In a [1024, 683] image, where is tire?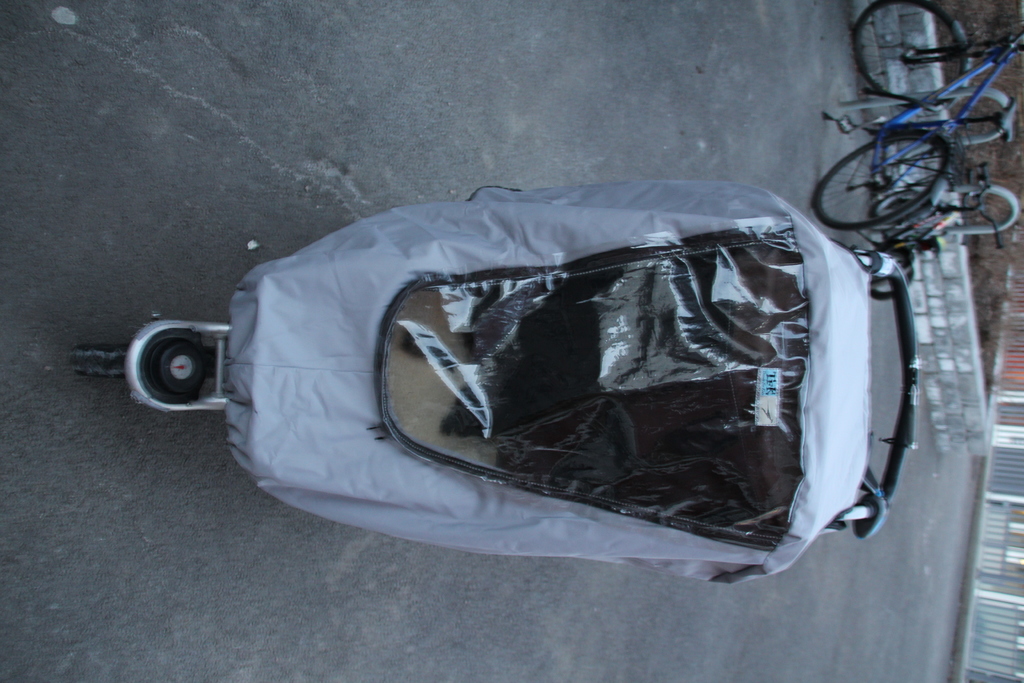
854:0:965:95.
